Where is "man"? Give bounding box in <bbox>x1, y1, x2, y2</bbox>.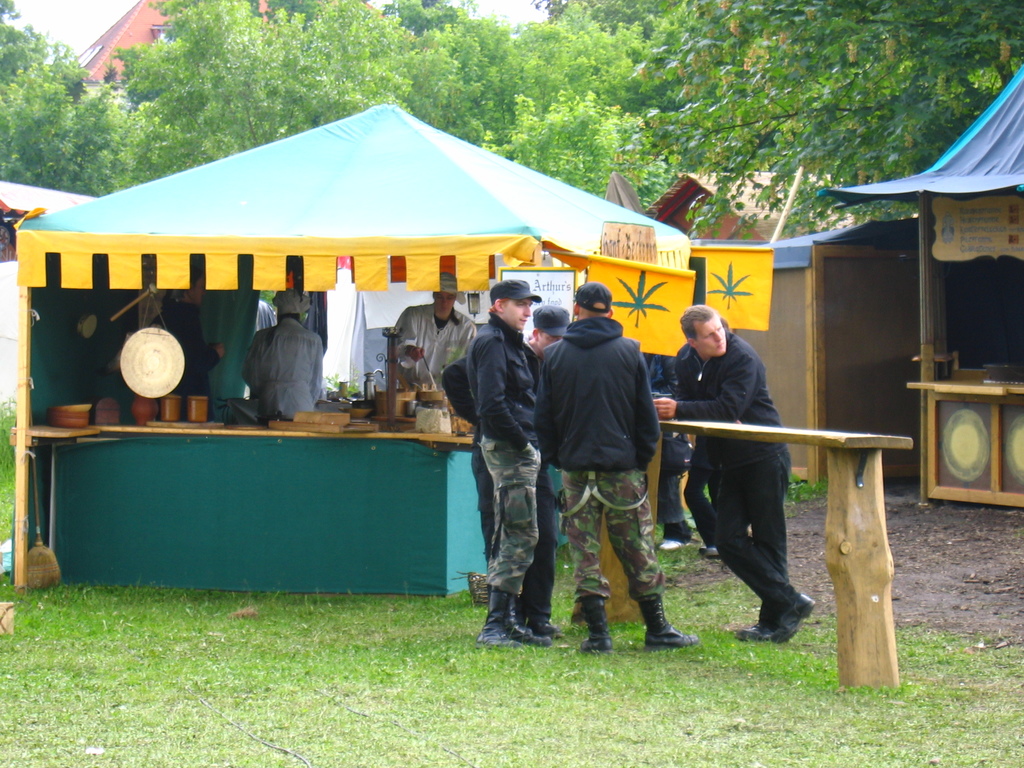
<bbox>512, 301, 571, 640</bbox>.
